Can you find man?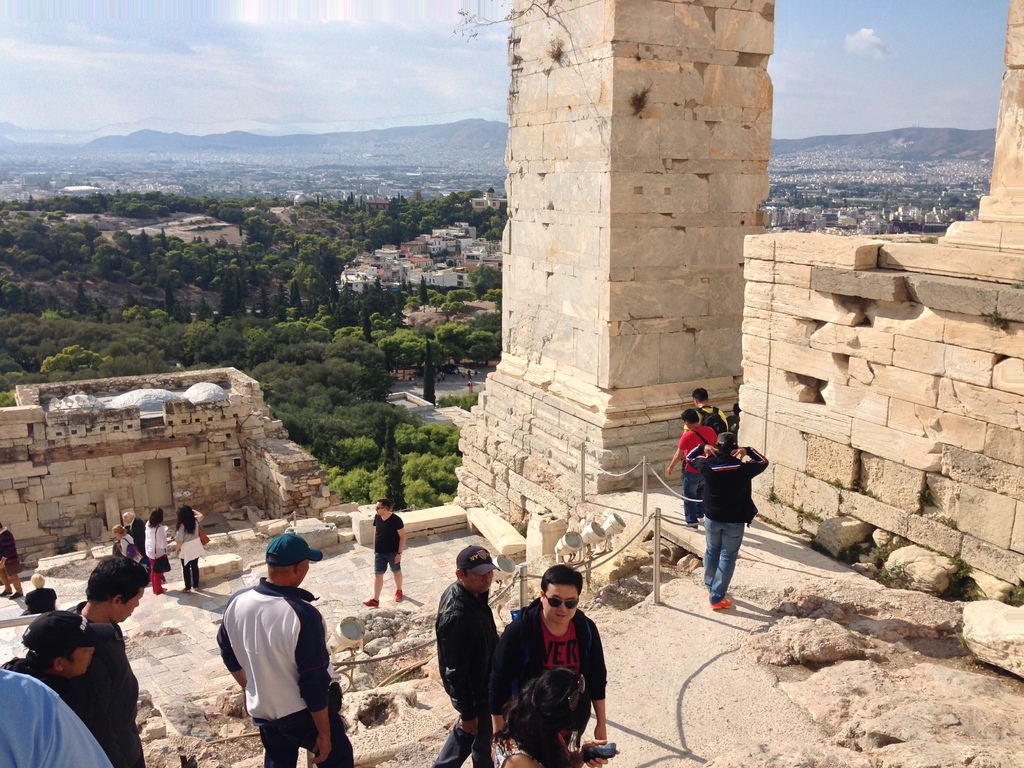
Yes, bounding box: 51 545 156 766.
